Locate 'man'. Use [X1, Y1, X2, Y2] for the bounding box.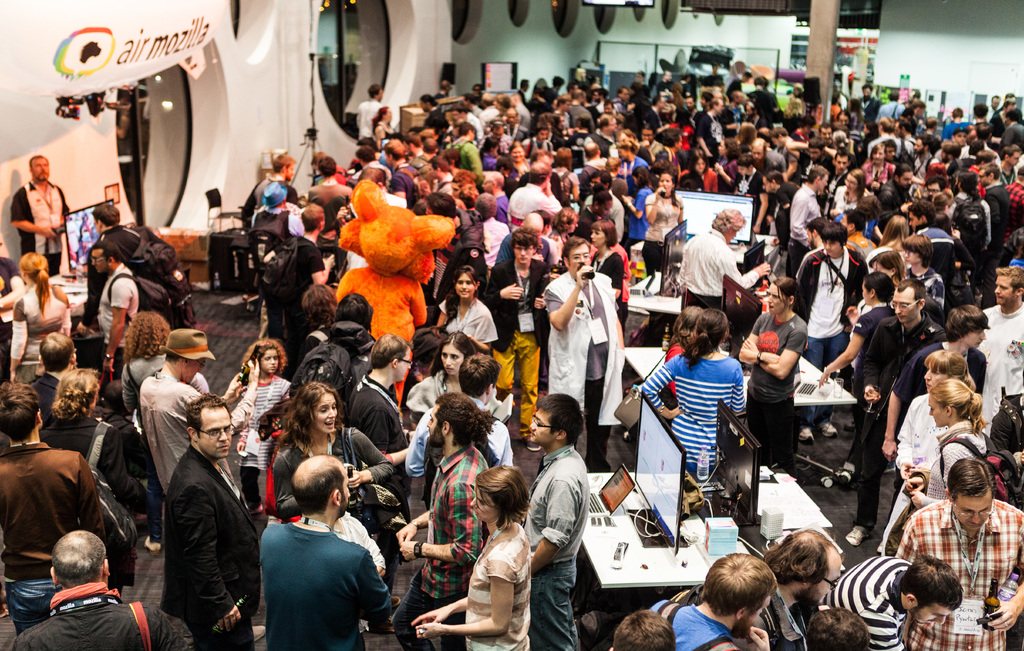
[76, 203, 146, 341].
